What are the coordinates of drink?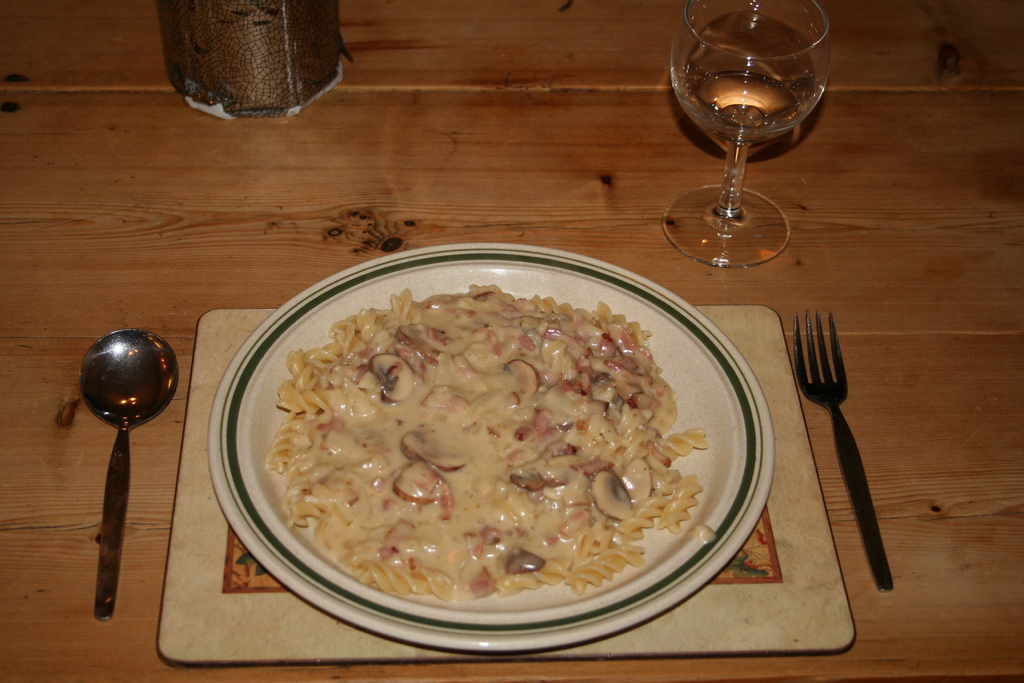
<bbox>687, 13, 819, 142</bbox>.
